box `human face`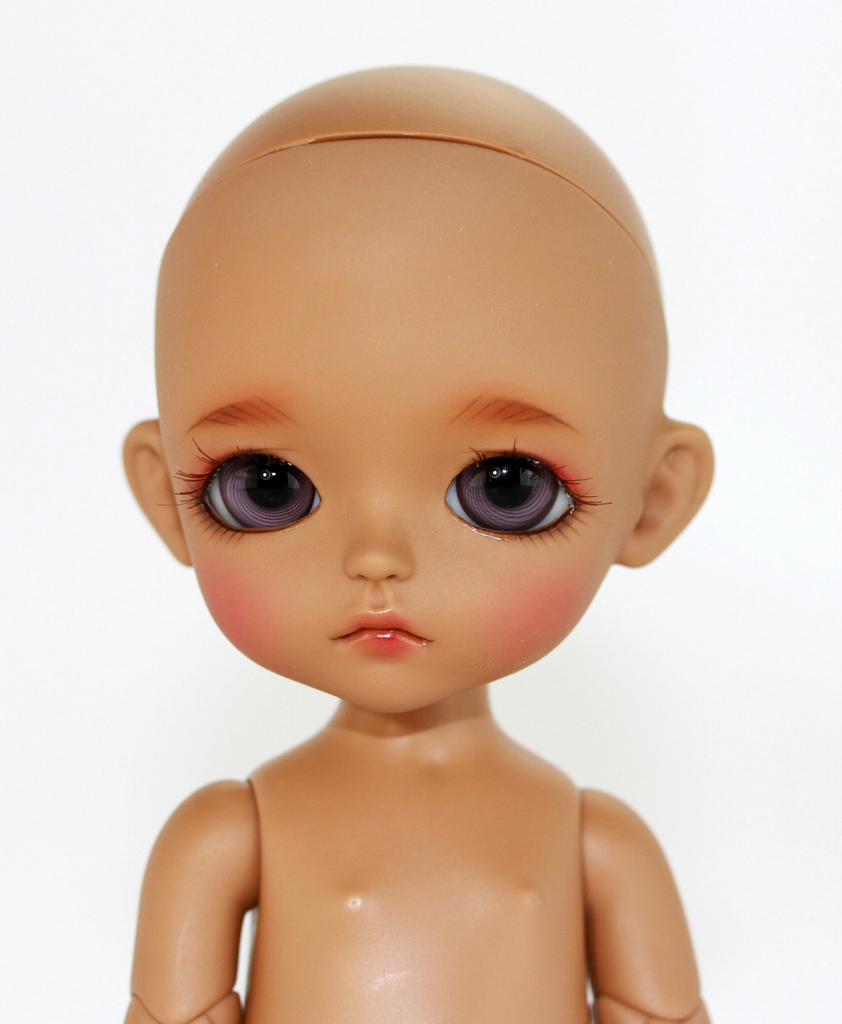
<bbox>133, 141, 692, 713</bbox>
